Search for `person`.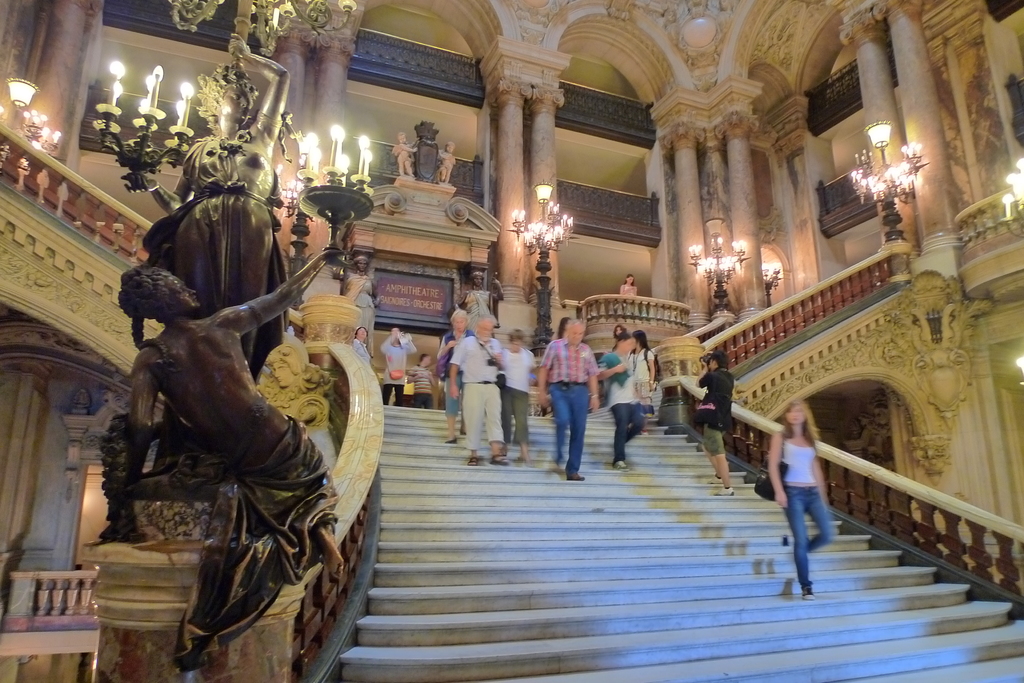
Found at x1=125 y1=33 x2=288 y2=355.
